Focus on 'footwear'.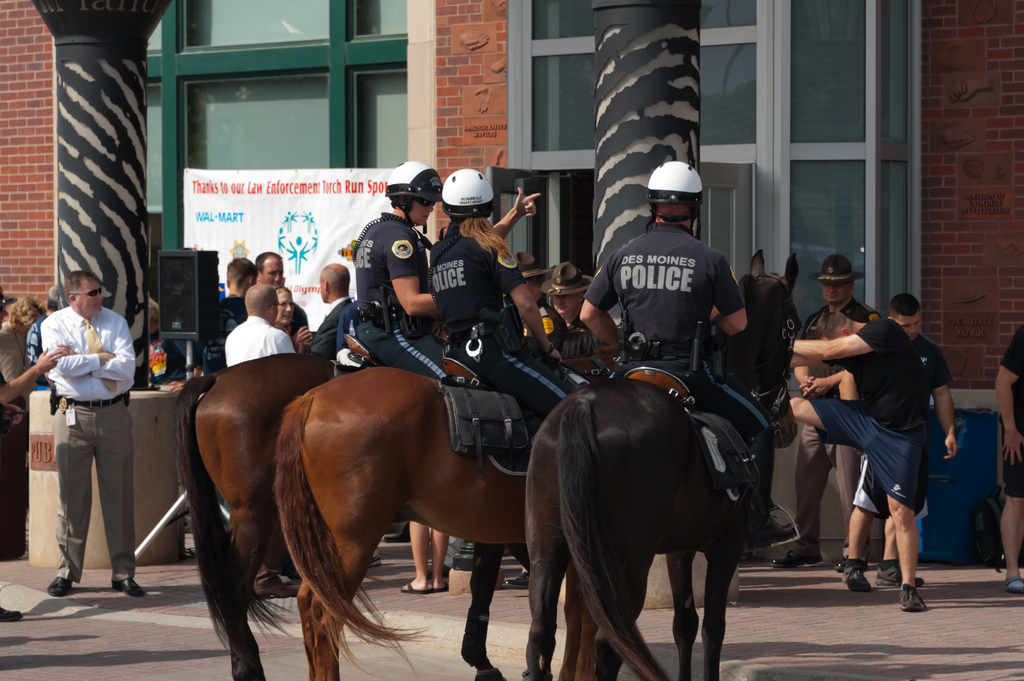
Focused at box(870, 563, 925, 588).
